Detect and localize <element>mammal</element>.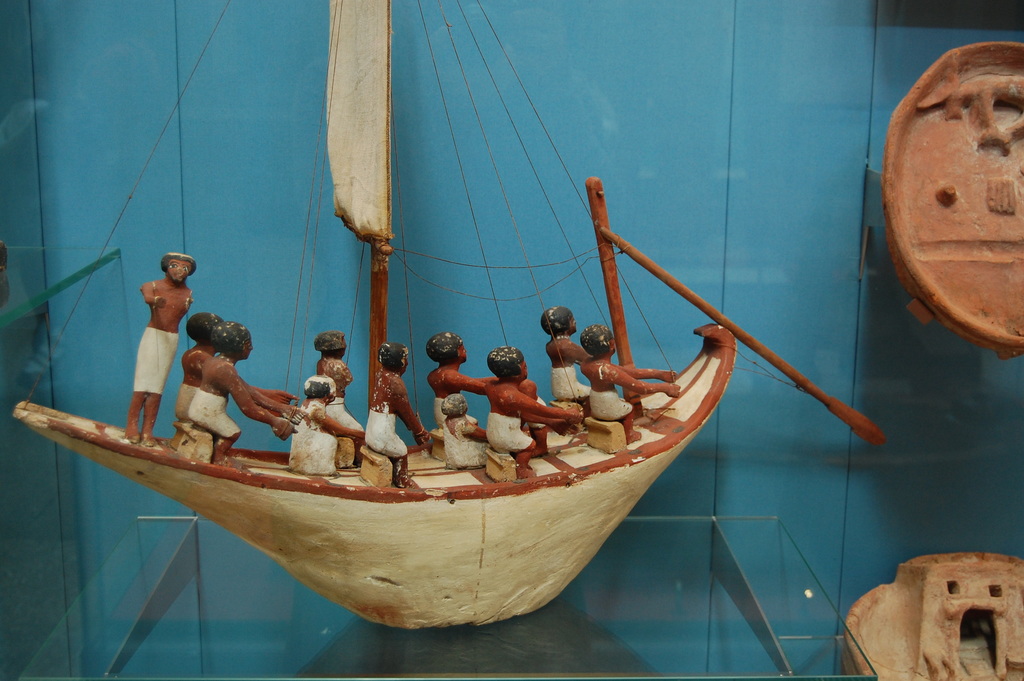
Localized at [x1=364, y1=341, x2=432, y2=490].
